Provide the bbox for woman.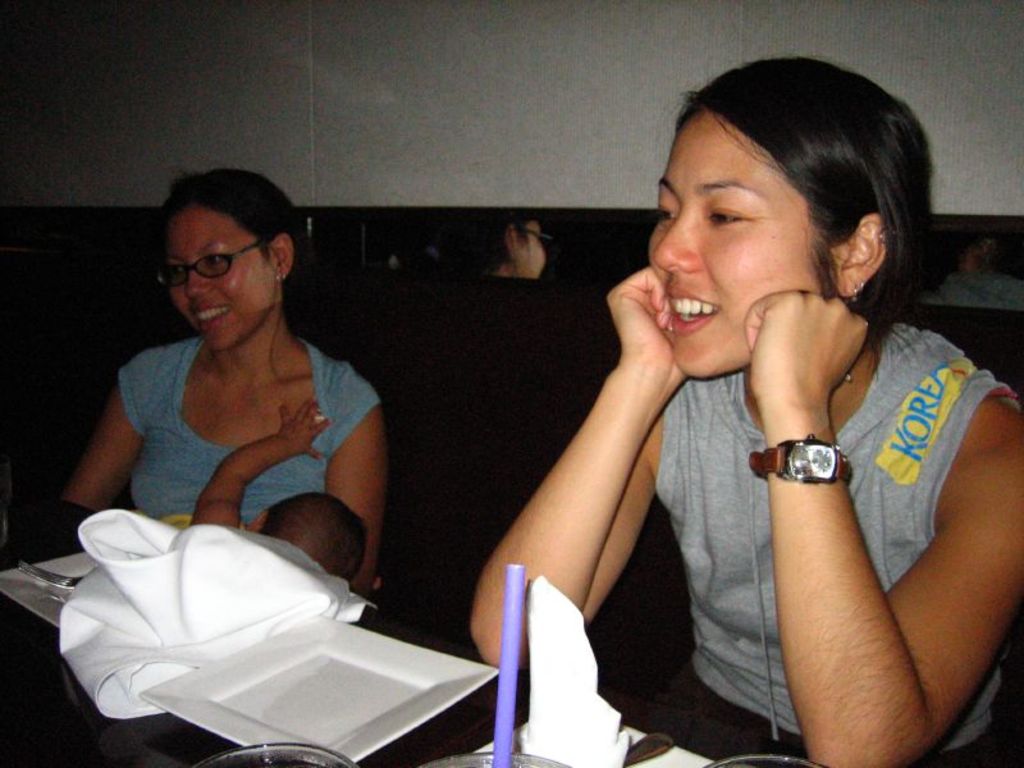
[68,172,381,594].
